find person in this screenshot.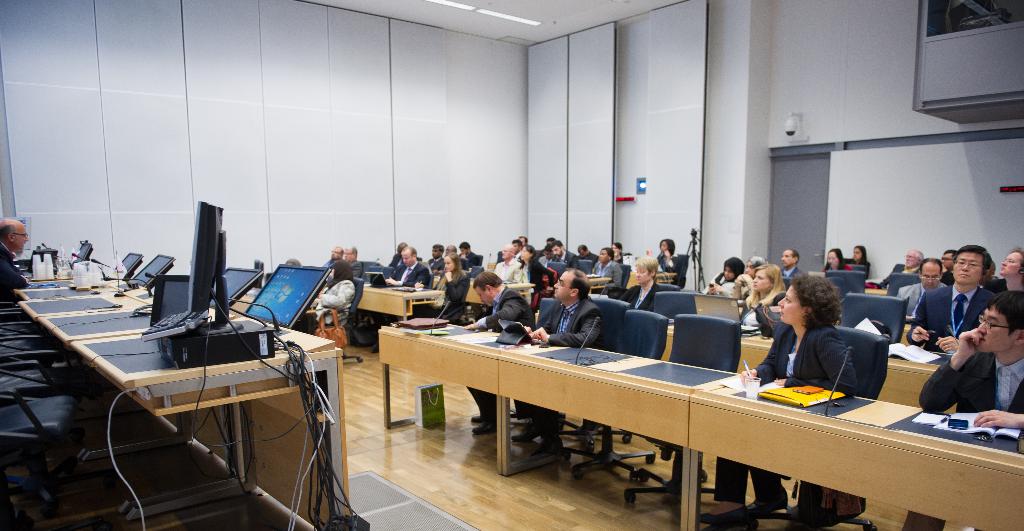
The bounding box for person is BBox(826, 247, 852, 277).
